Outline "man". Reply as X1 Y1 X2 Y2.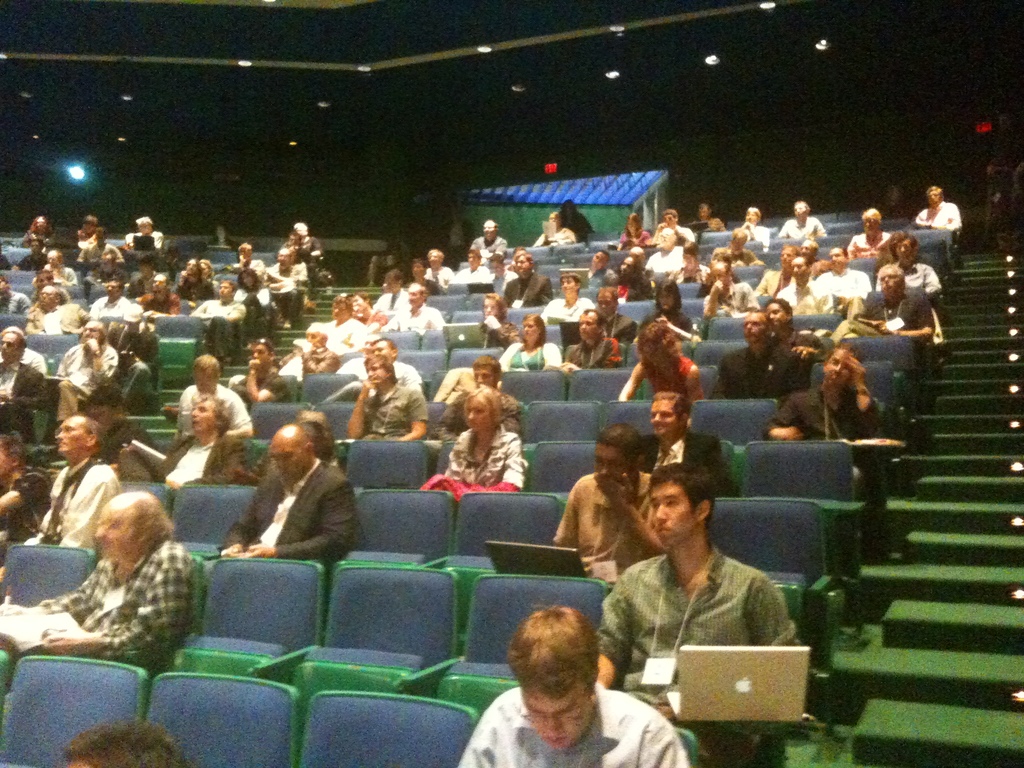
646 393 731 499.
